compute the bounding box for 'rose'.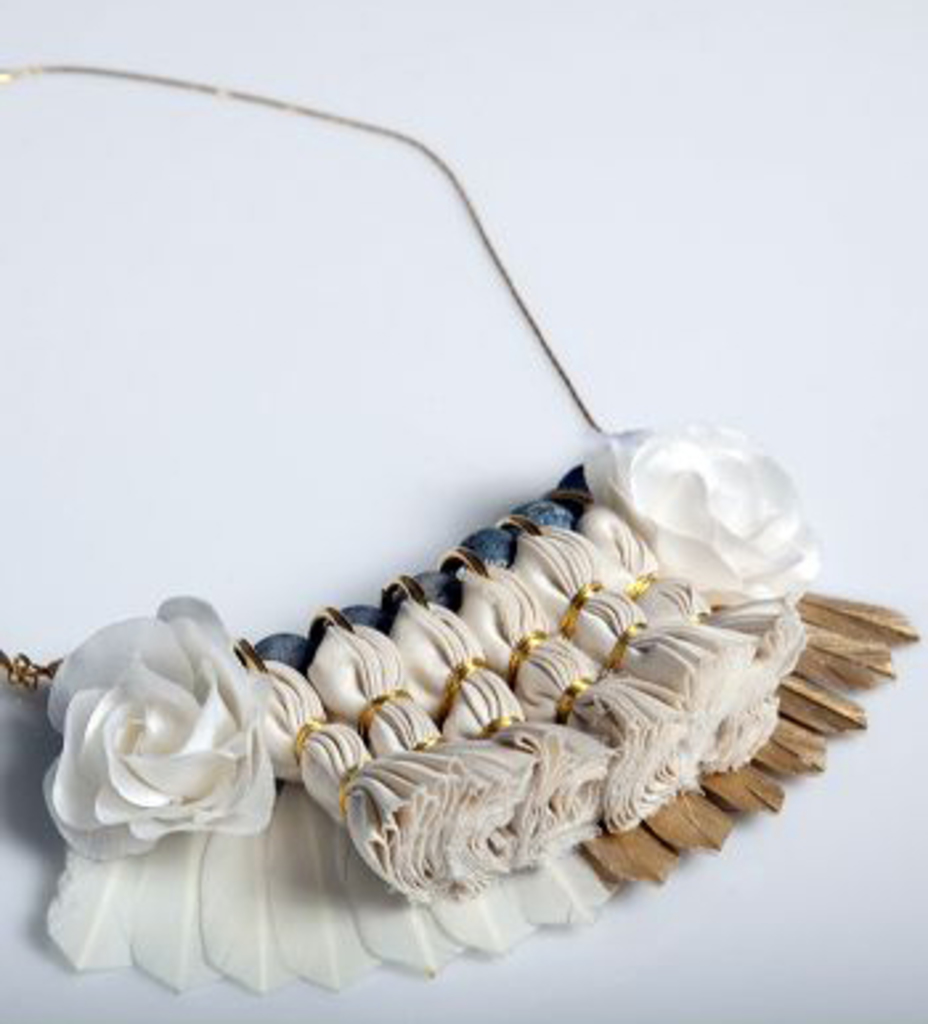
bbox=[27, 586, 273, 860].
